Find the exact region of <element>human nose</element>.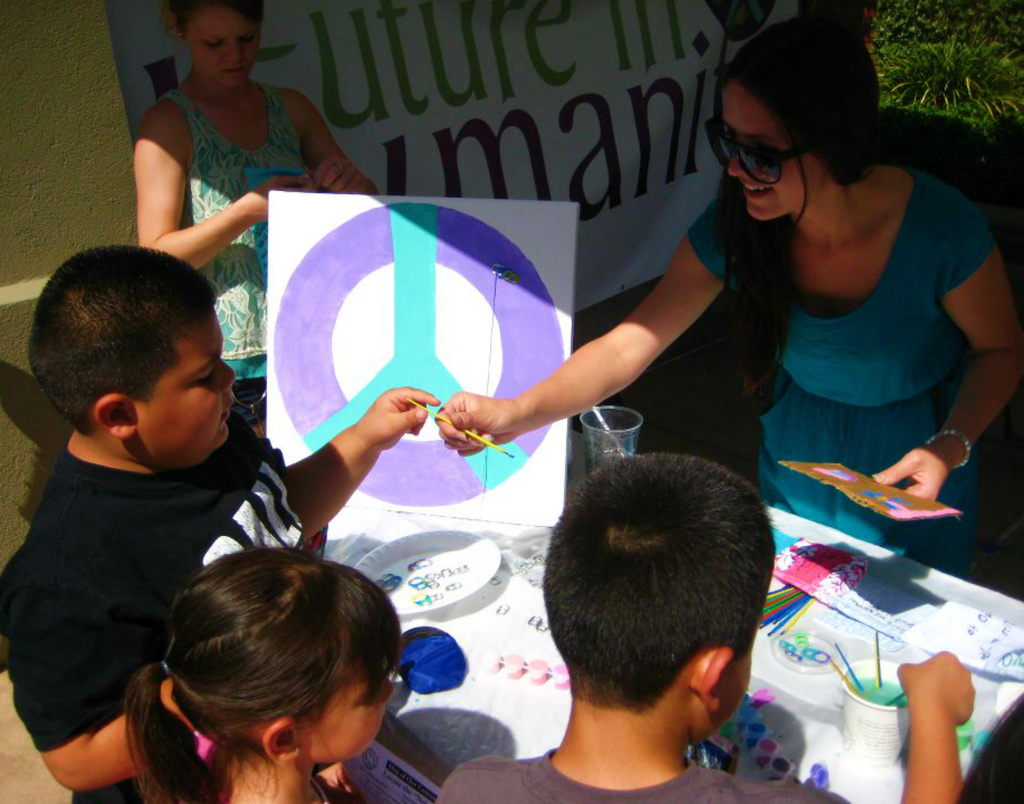
Exact region: bbox=[220, 361, 236, 394].
